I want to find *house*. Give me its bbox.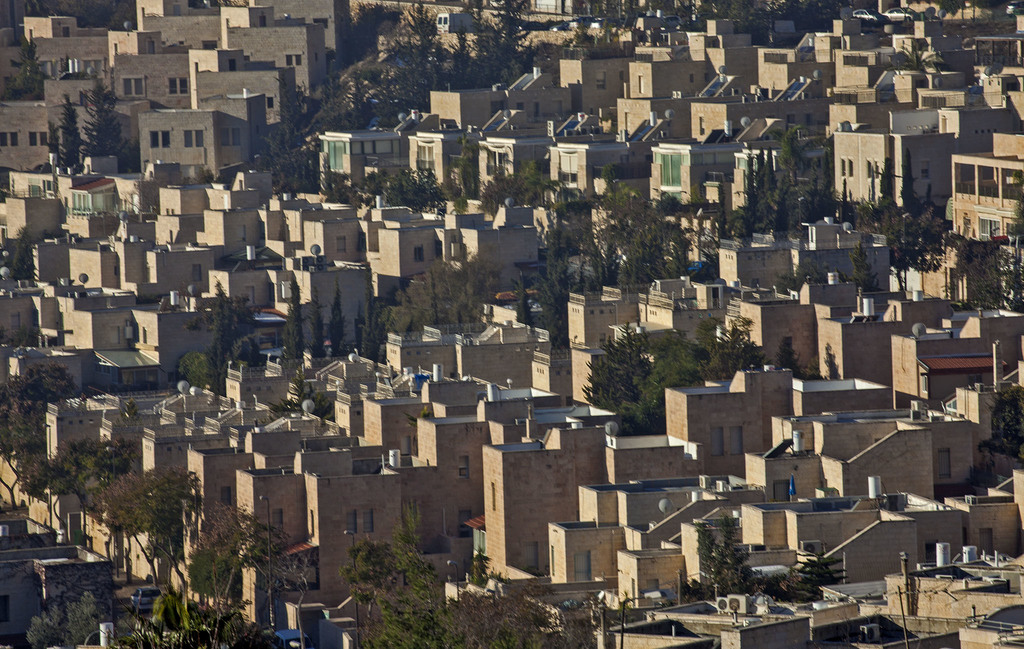
(left=190, top=45, right=284, bottom=134).
